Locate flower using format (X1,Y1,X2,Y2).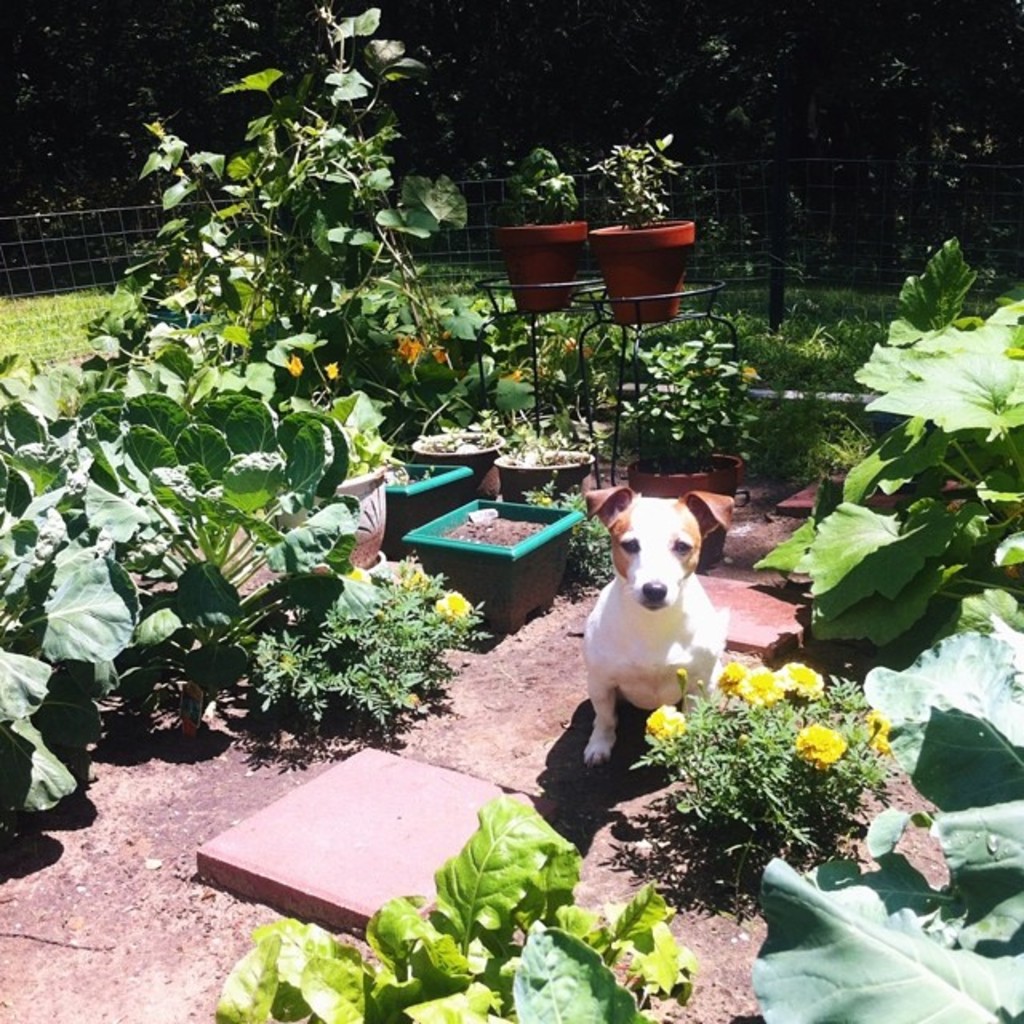
(733,661,787,712).
